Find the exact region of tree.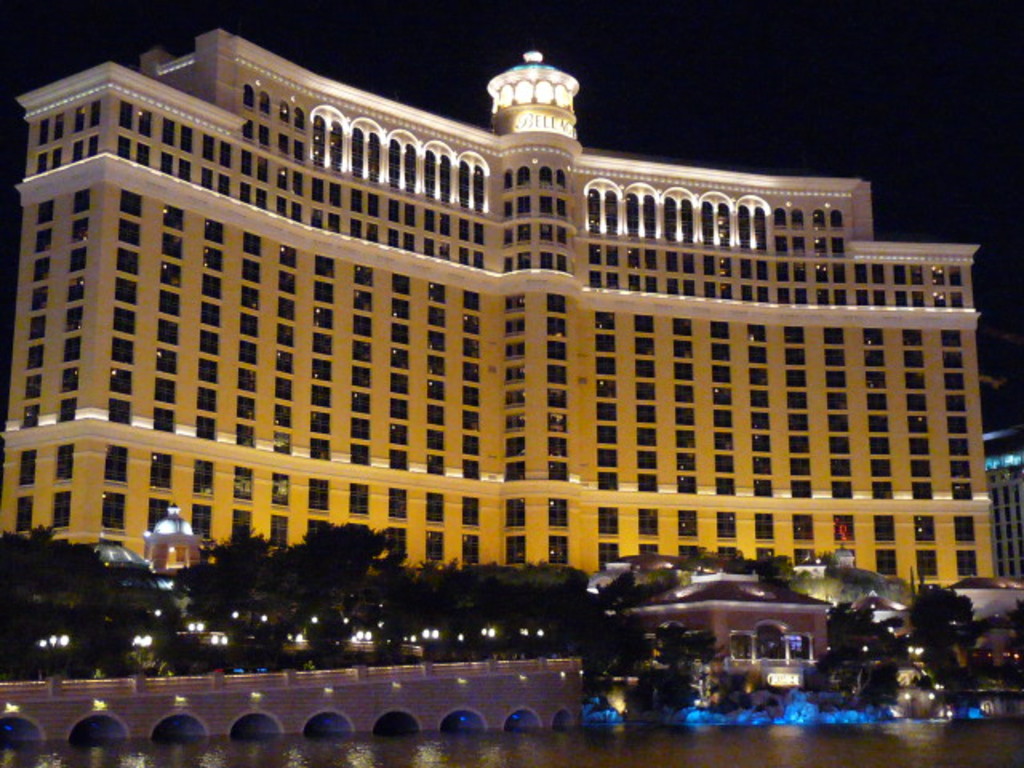
Exact region: 162, 514, 269, 634.
